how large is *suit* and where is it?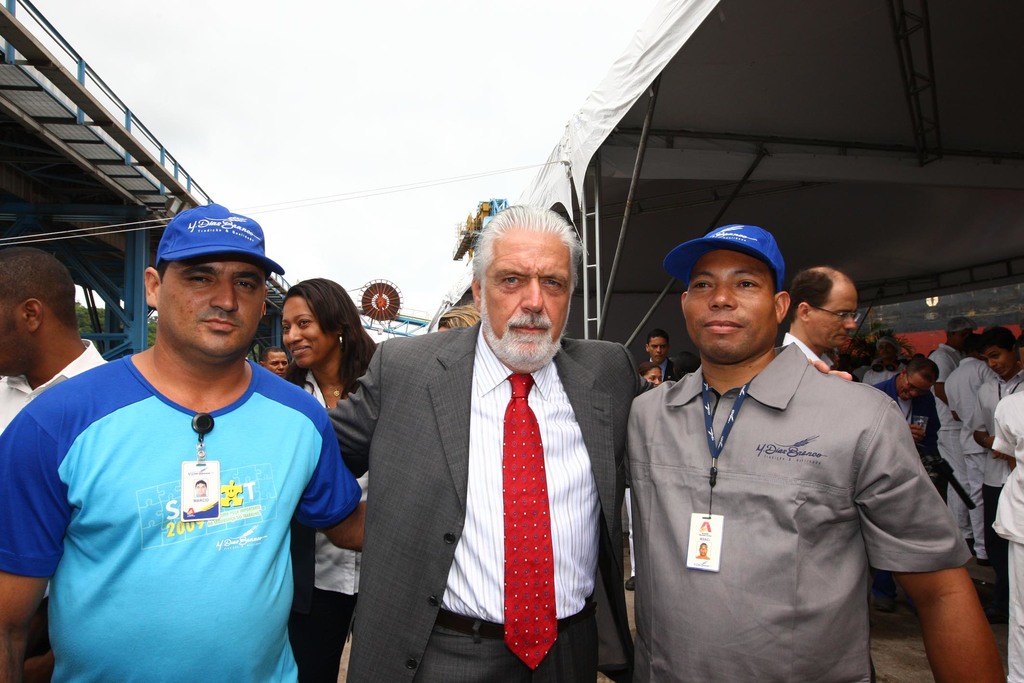
Bounding box: (x1=318, y1=237, x2=580, y2=662).
